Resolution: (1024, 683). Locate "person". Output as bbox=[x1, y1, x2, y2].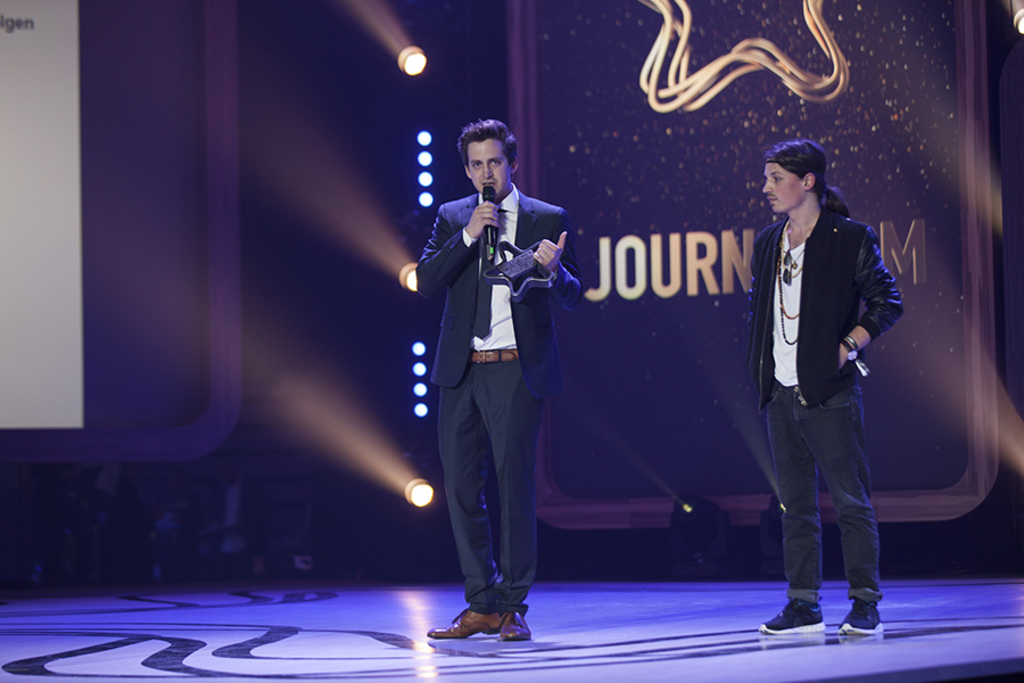
bbox=[750, 135, 905, 635].
